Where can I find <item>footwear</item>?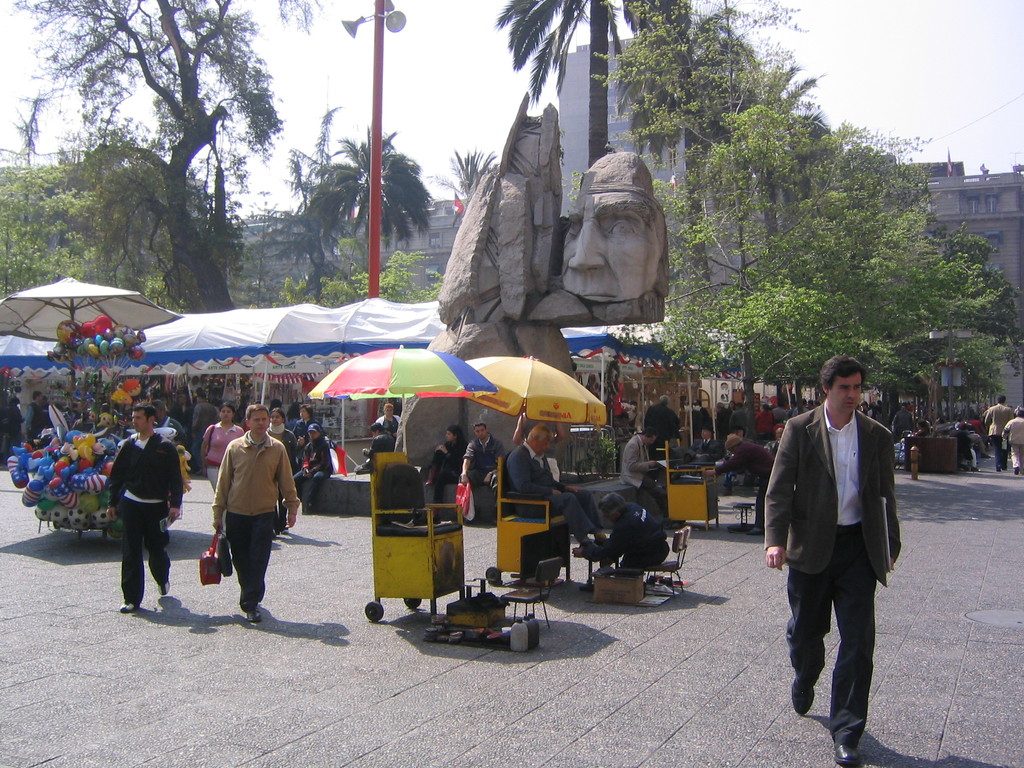
You can find it at box(245, 605, 263, 623).
